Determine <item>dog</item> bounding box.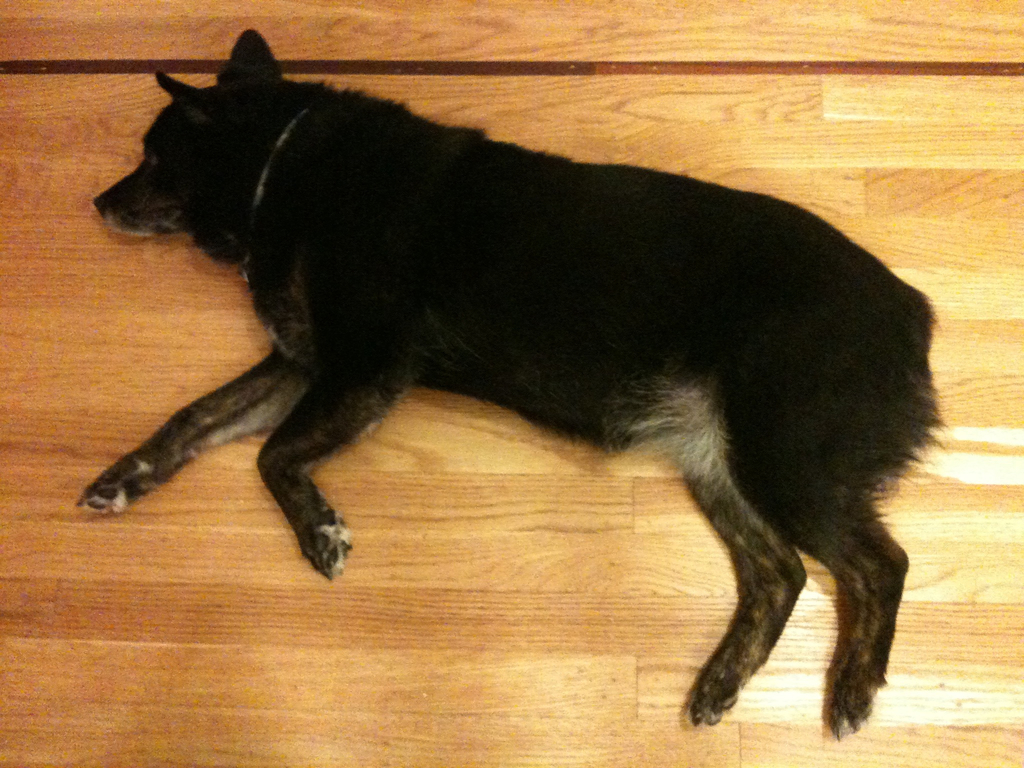
Determined: (73, 29, 952, 739).
